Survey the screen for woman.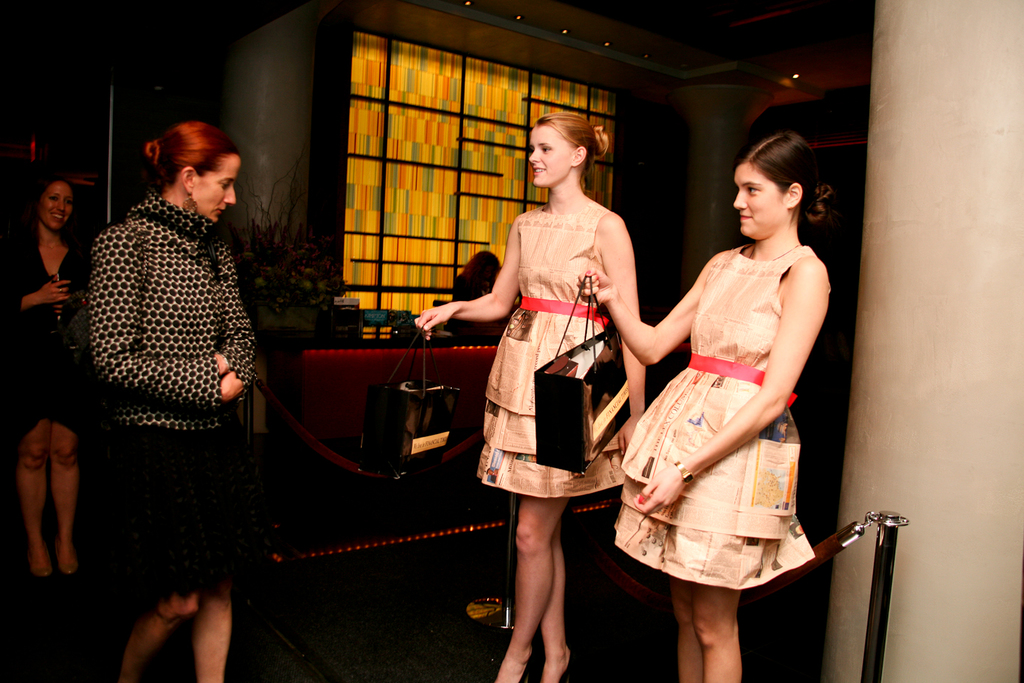
Survey found: box(405, 111, 648, 682).
